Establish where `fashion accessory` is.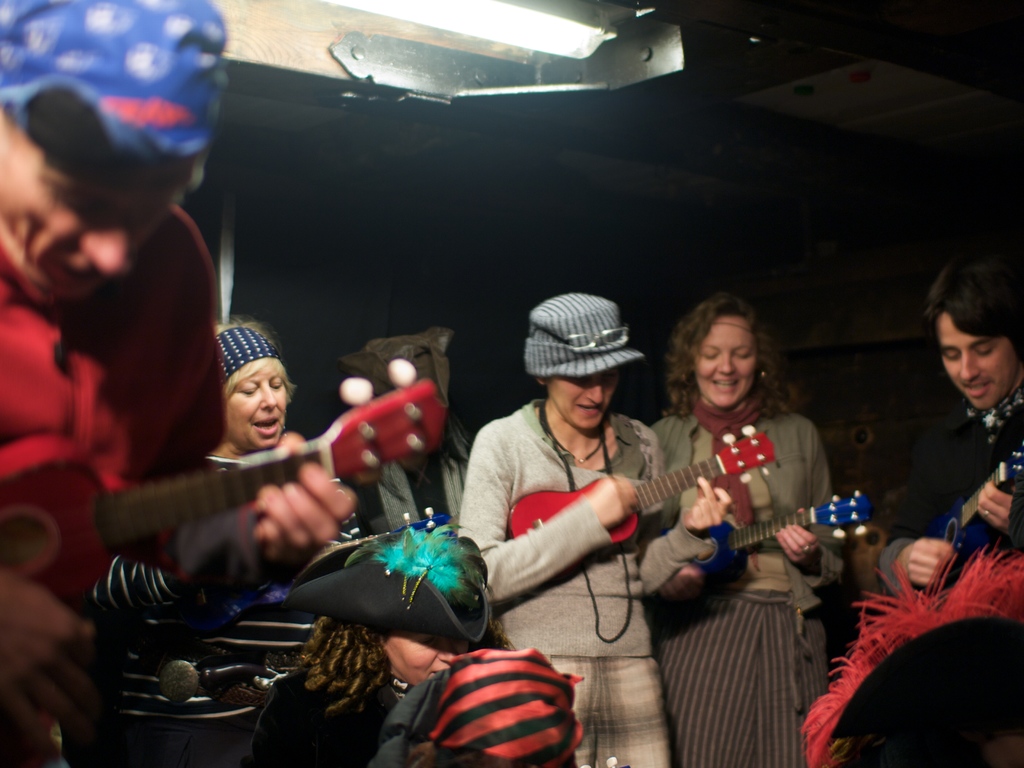
Established at crop(563, 445, 602, 458).
